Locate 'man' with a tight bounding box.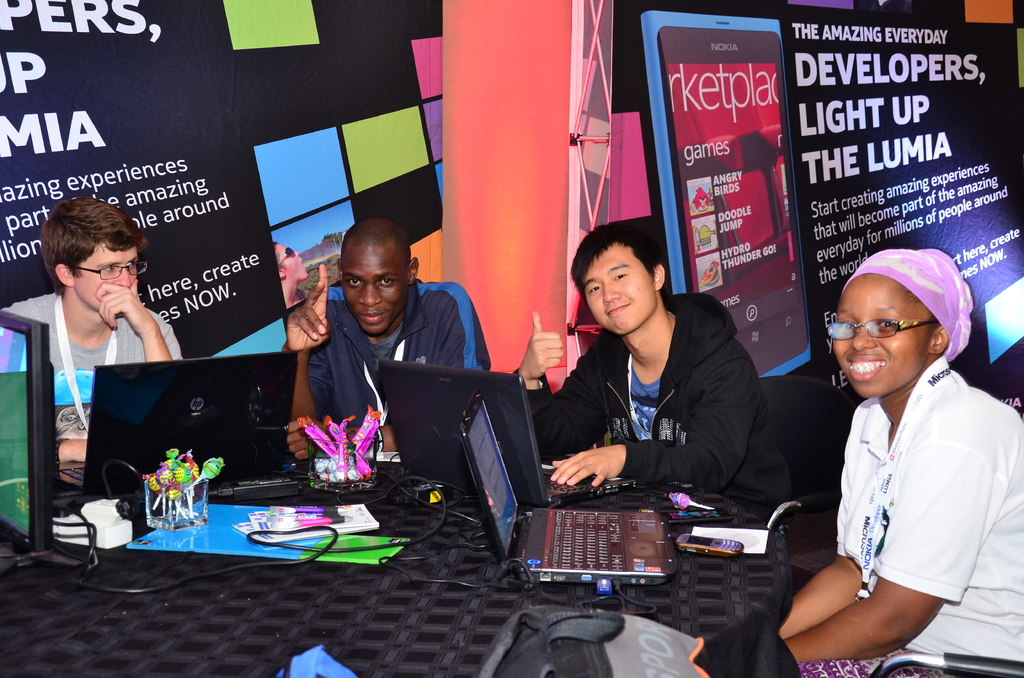
pyautogui.locateOnScreen(13, 198, 182, 530).
